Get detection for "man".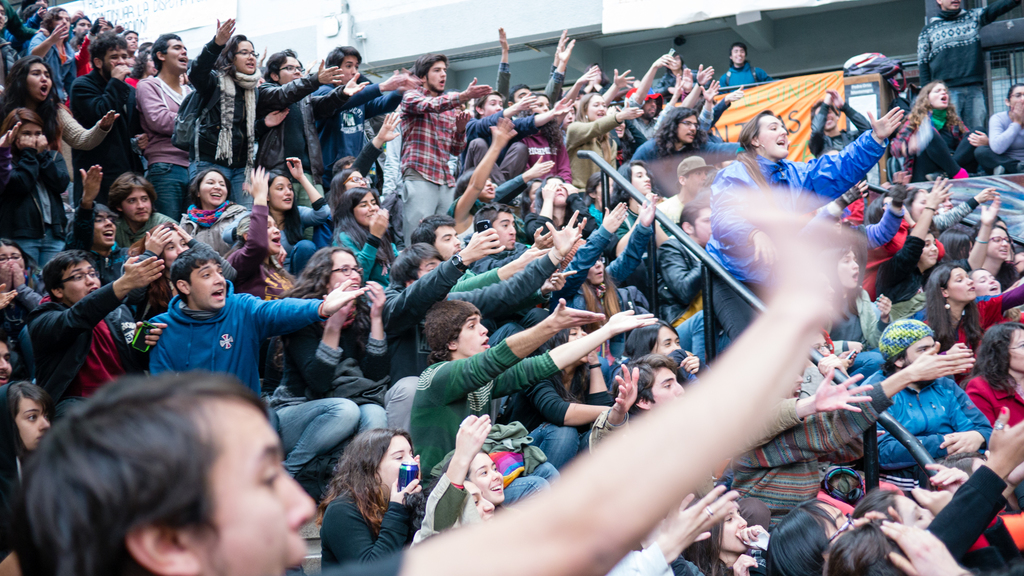
Detection: <box>517,29,577,109</box>.
